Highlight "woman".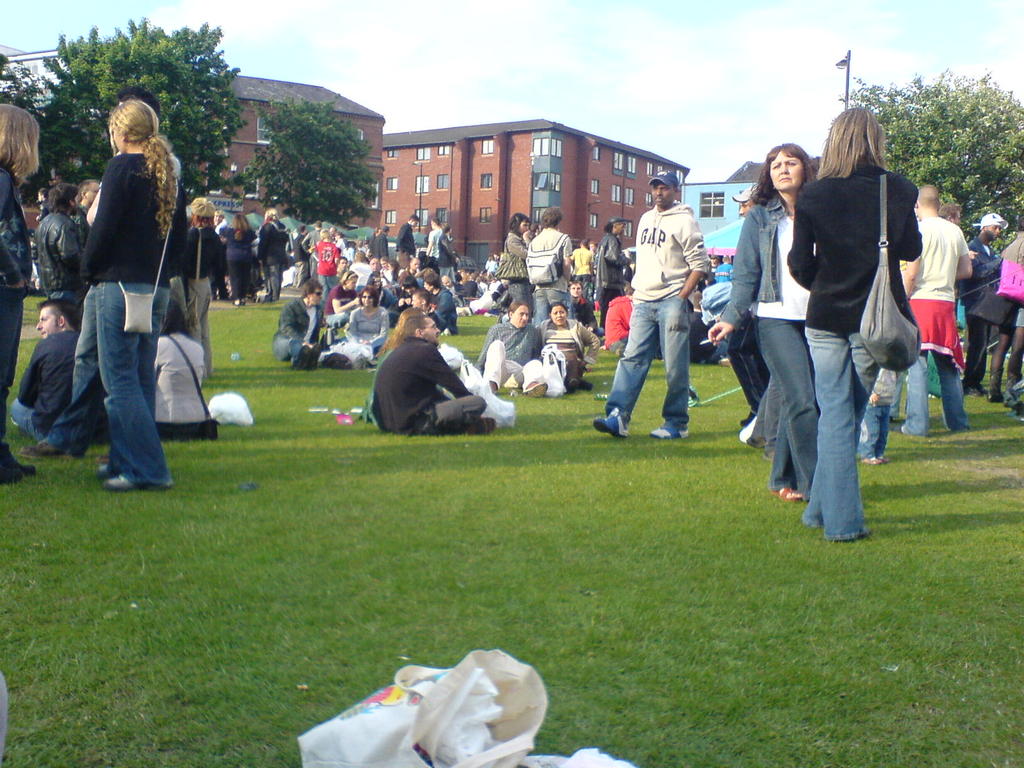
Highlighted region: select_region(324, 270, 360, 328).
